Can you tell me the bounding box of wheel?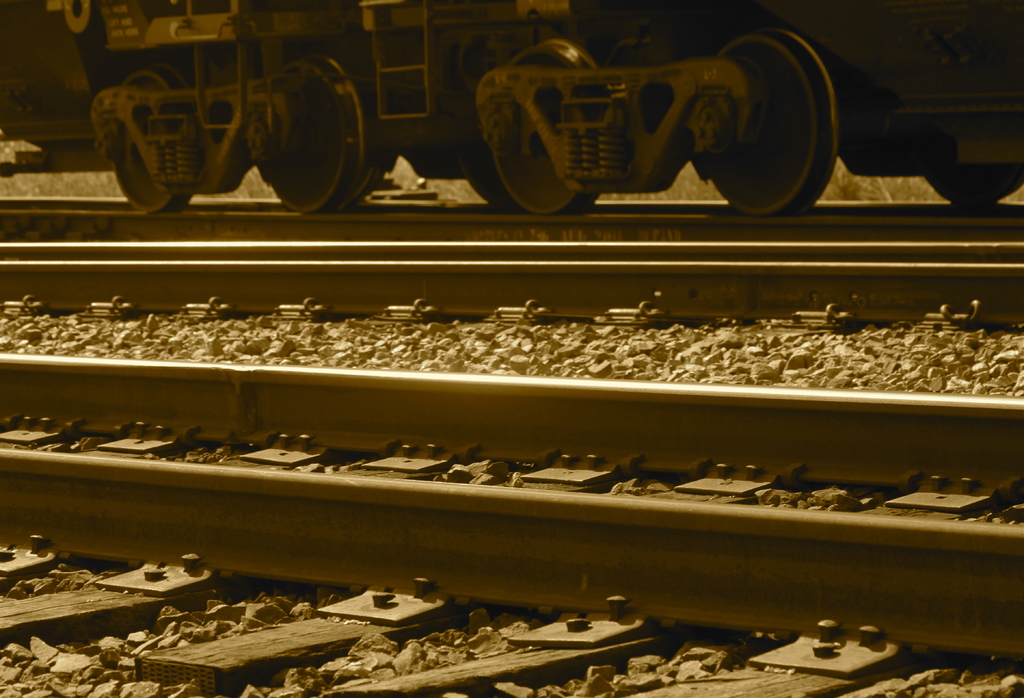
pyautogui.locateOnScreen(91, 66, 204, 214).
